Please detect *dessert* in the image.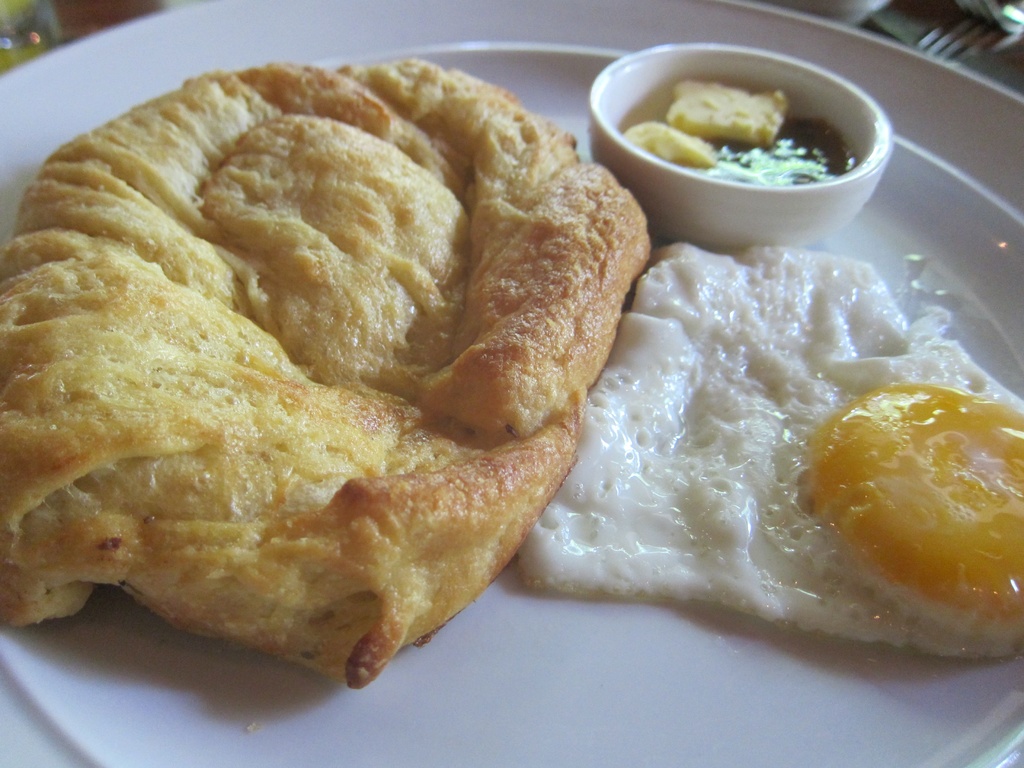
locate(0, 61, 1023, 704).
